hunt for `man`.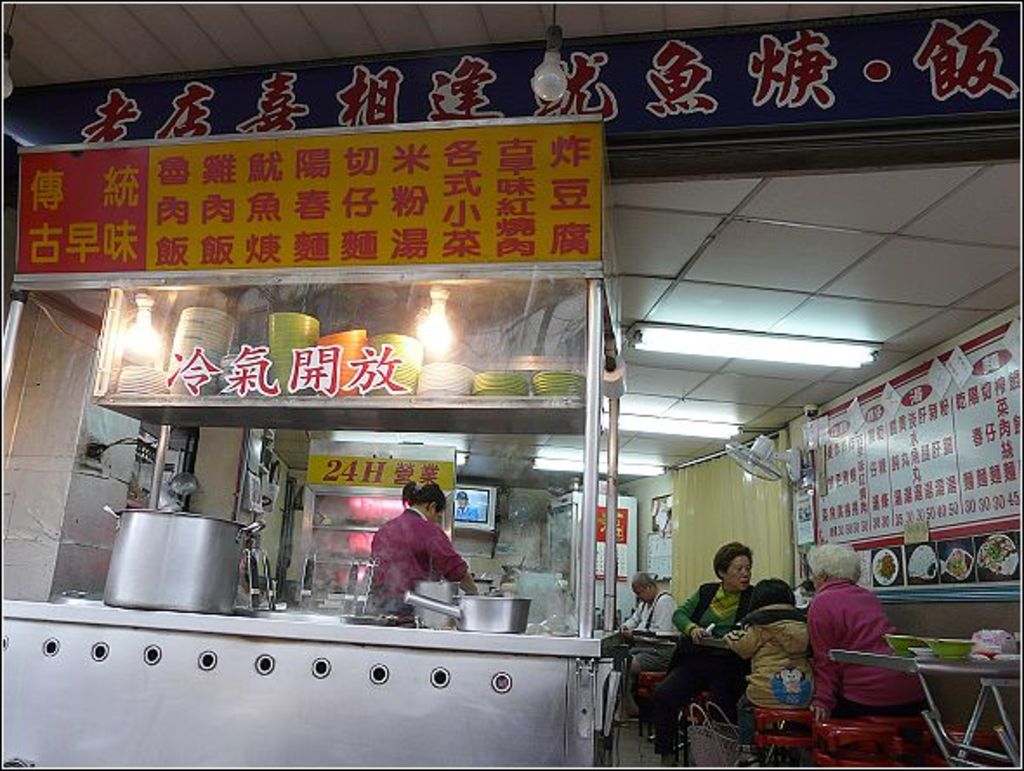
Hunted down at 352 493 474 629.
